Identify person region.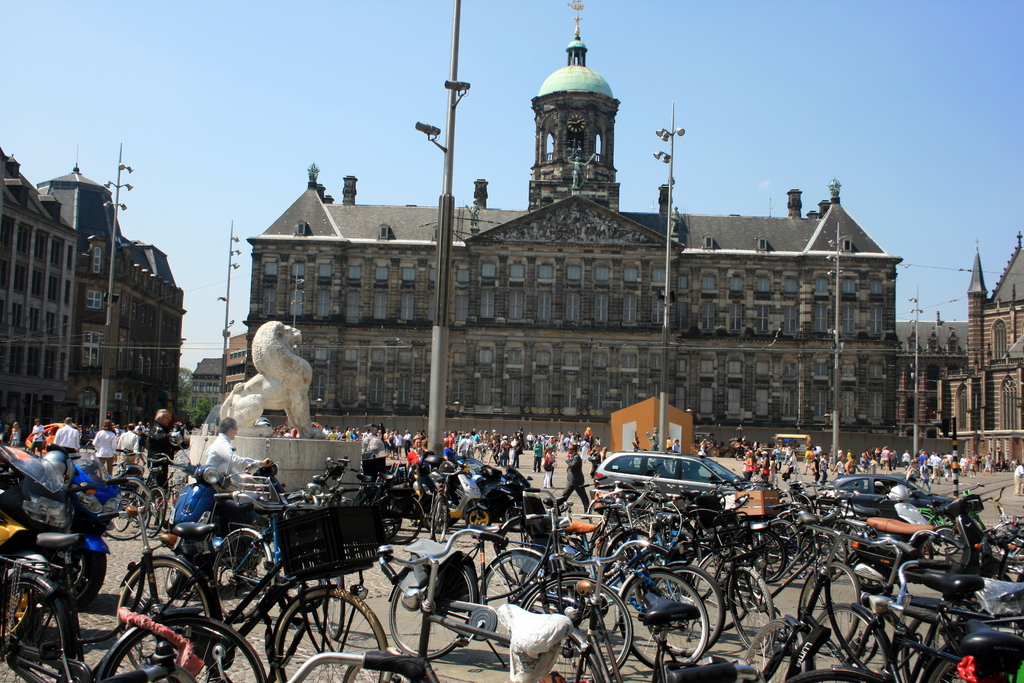
Region: {"x1": 151, "y1": 410, "x2": 179, "y2": 494}.
